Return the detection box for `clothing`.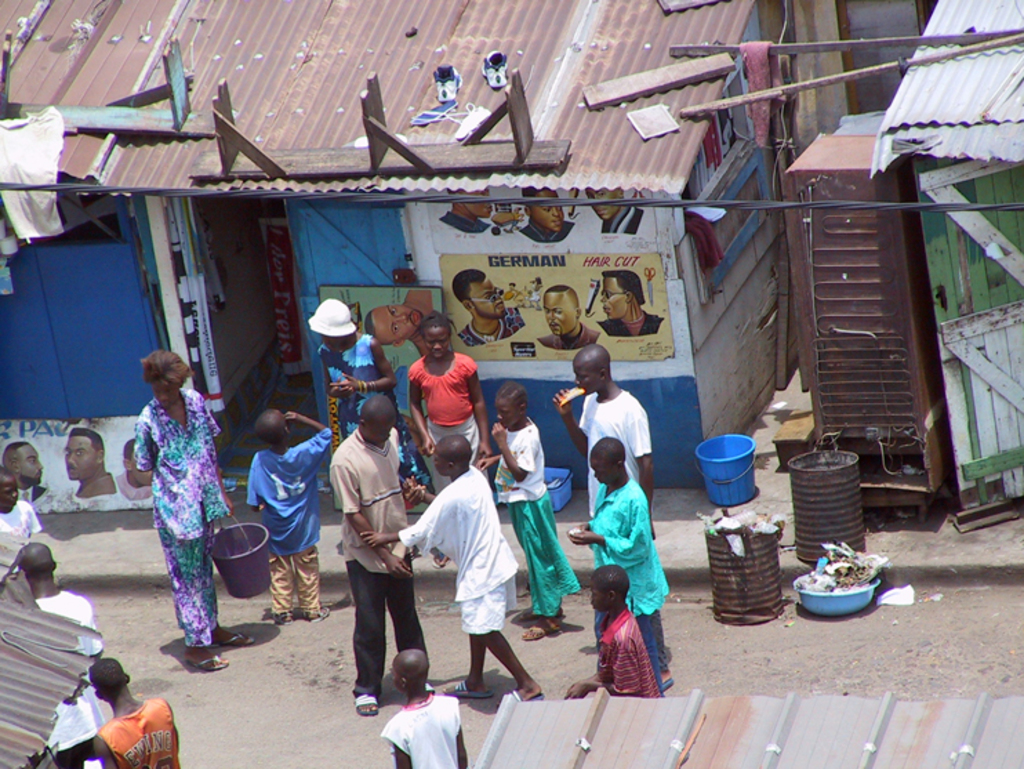
(0, 496, 46, 574).
